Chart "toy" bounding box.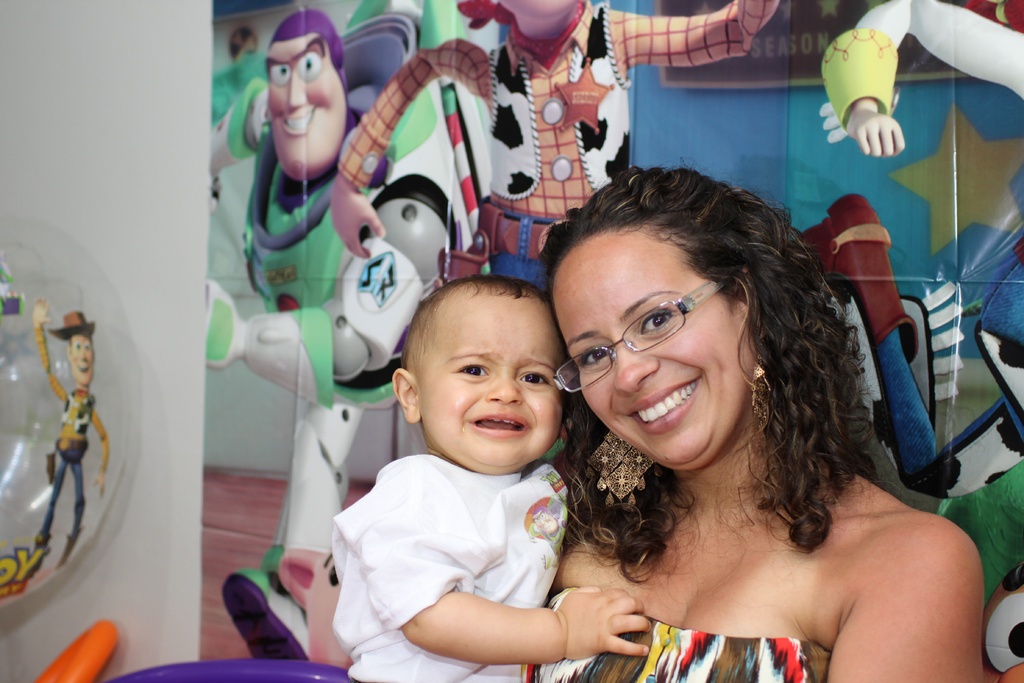
Charted: x1=105, y1=660, x2=355, y2=682.
